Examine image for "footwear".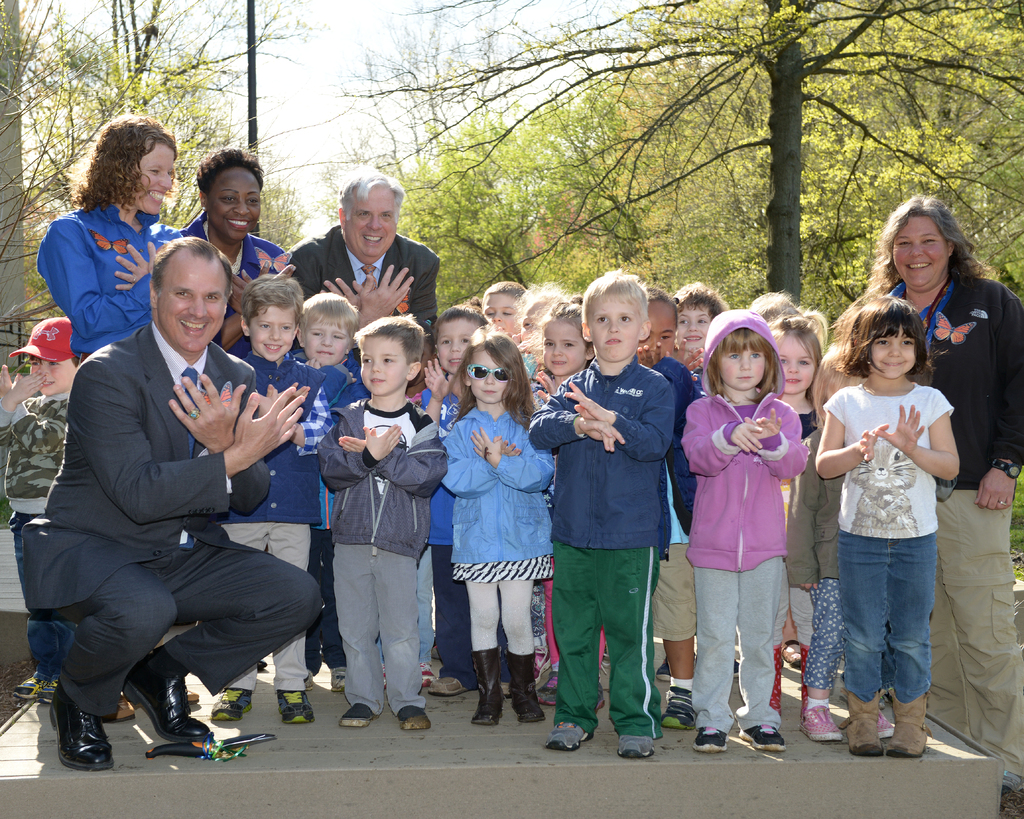
Examination result: 595:654:612:689.
